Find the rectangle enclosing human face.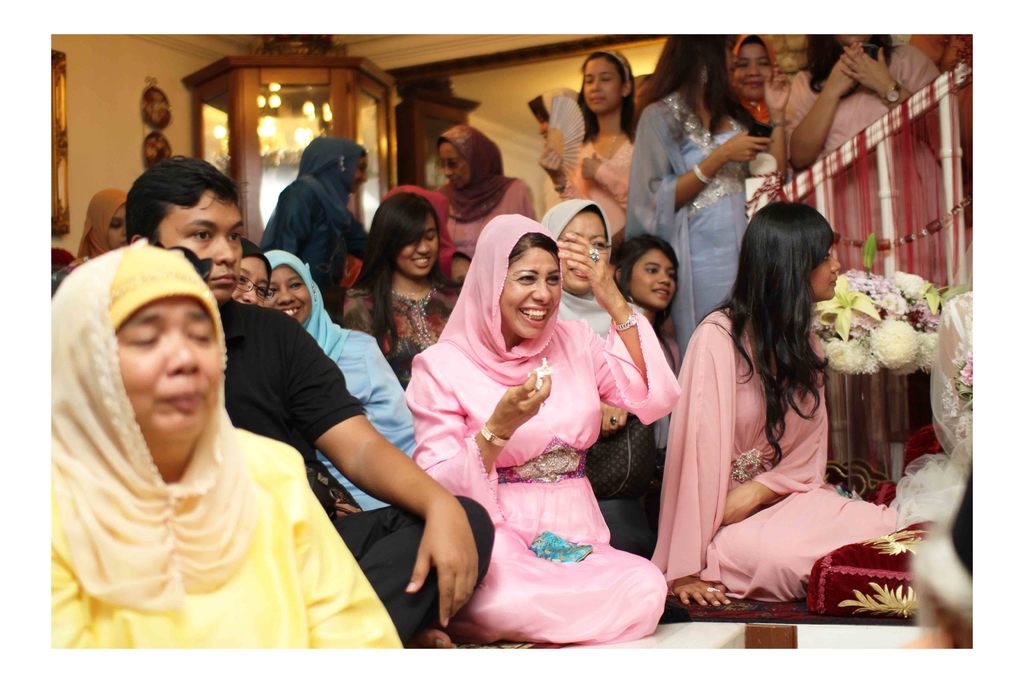
{"left": 447, "top": 253, "right": 478, "bottom": 288}.
